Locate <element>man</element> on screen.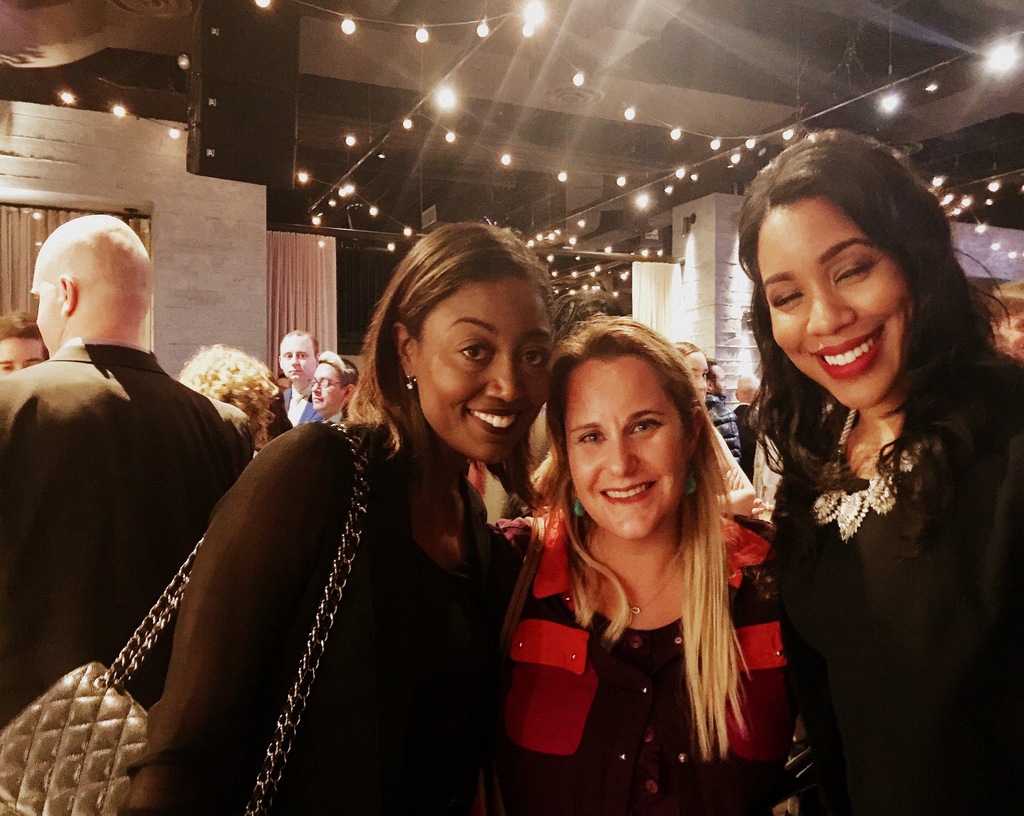
On screen at region(0, 190, 275, 758).
